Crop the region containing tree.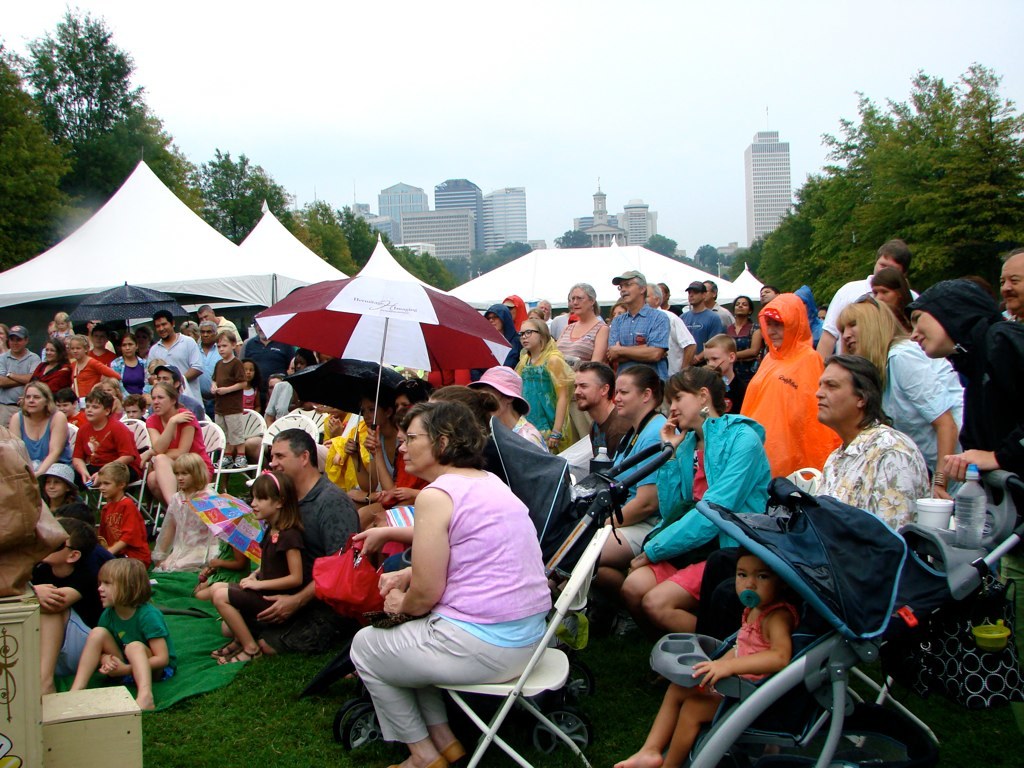
Crop region: BBox(694, 240, 721, 265).
